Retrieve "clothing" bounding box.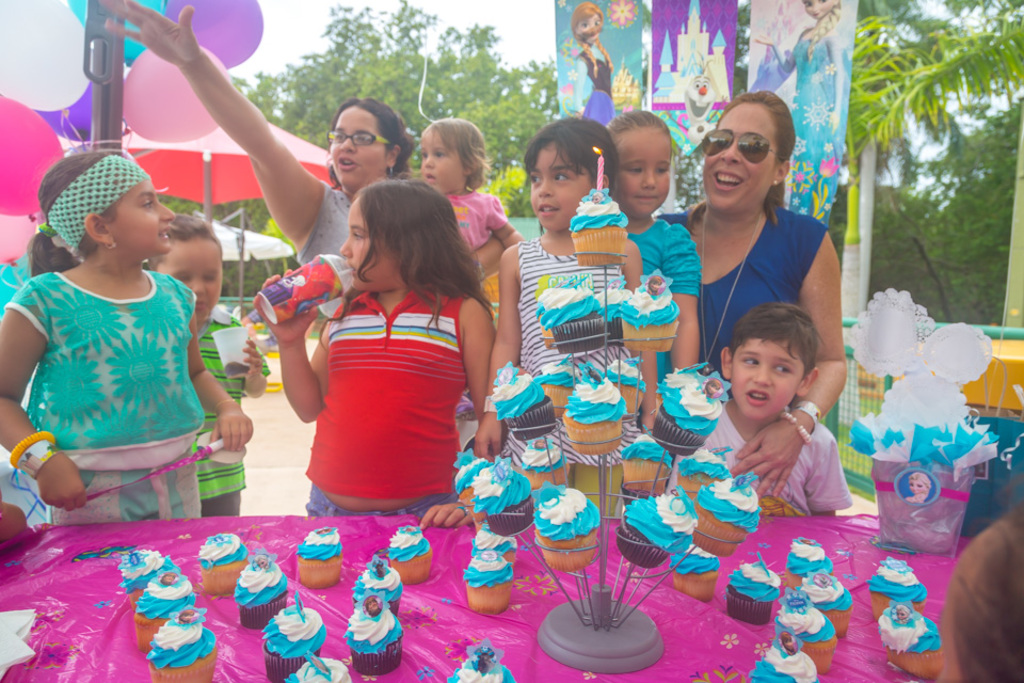
Bounding box: crop(191, 293, 244, 510).
